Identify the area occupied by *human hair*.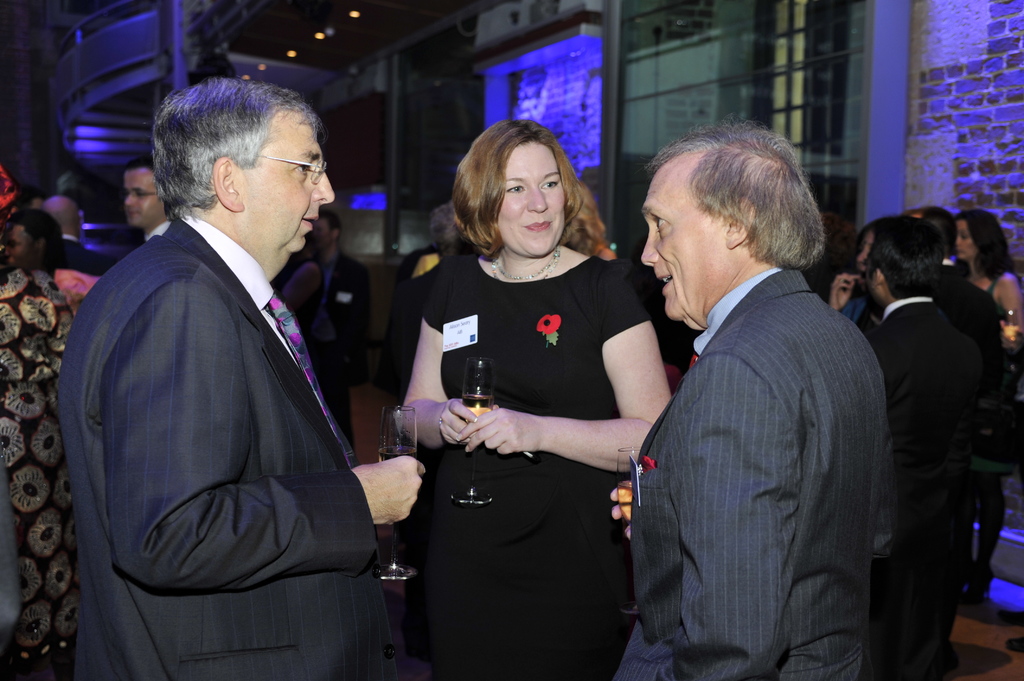
Area: select_region(869, 217, 945, 298).
